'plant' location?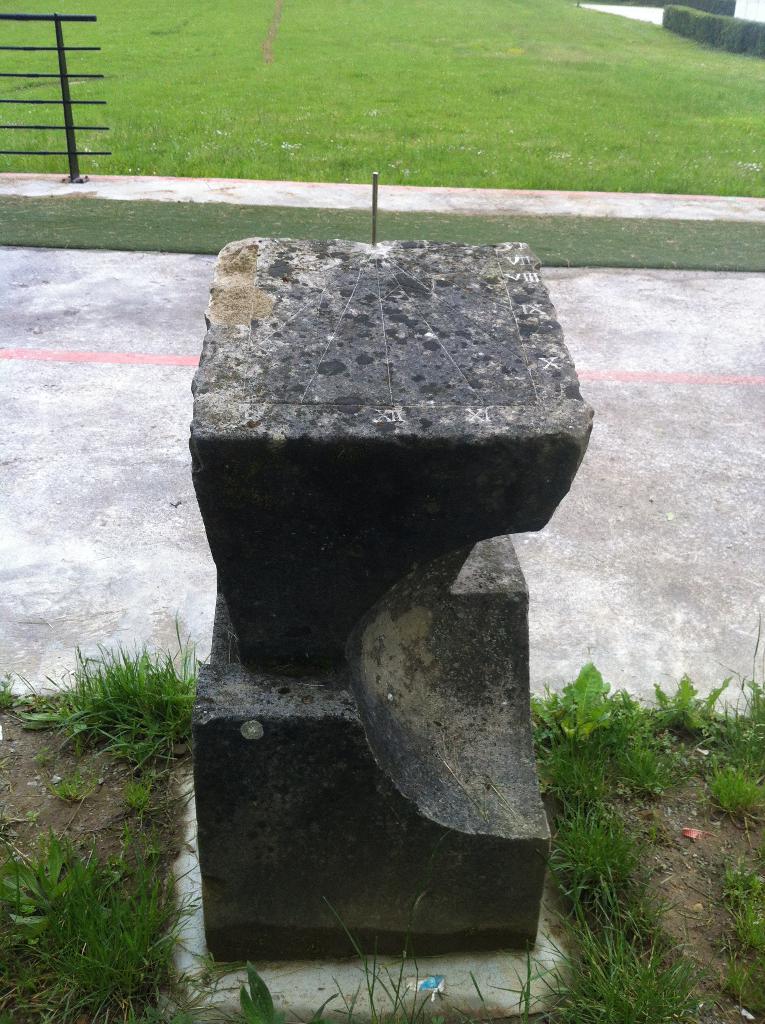
230,960,279,1023
